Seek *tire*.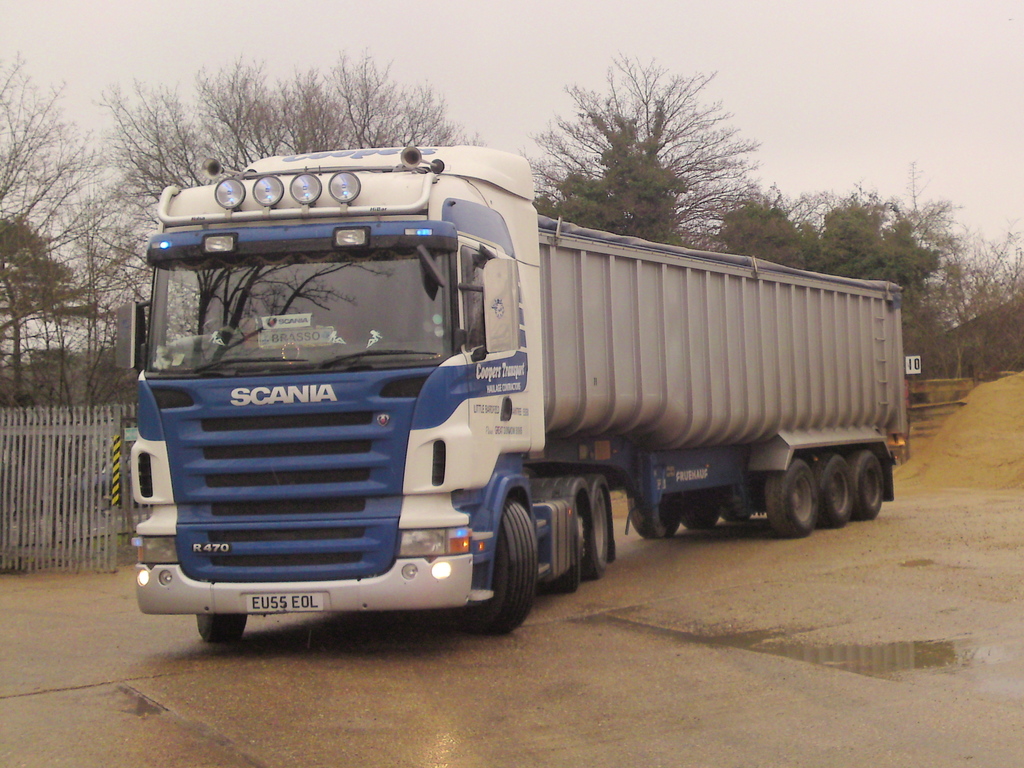
724/472/756/525.
